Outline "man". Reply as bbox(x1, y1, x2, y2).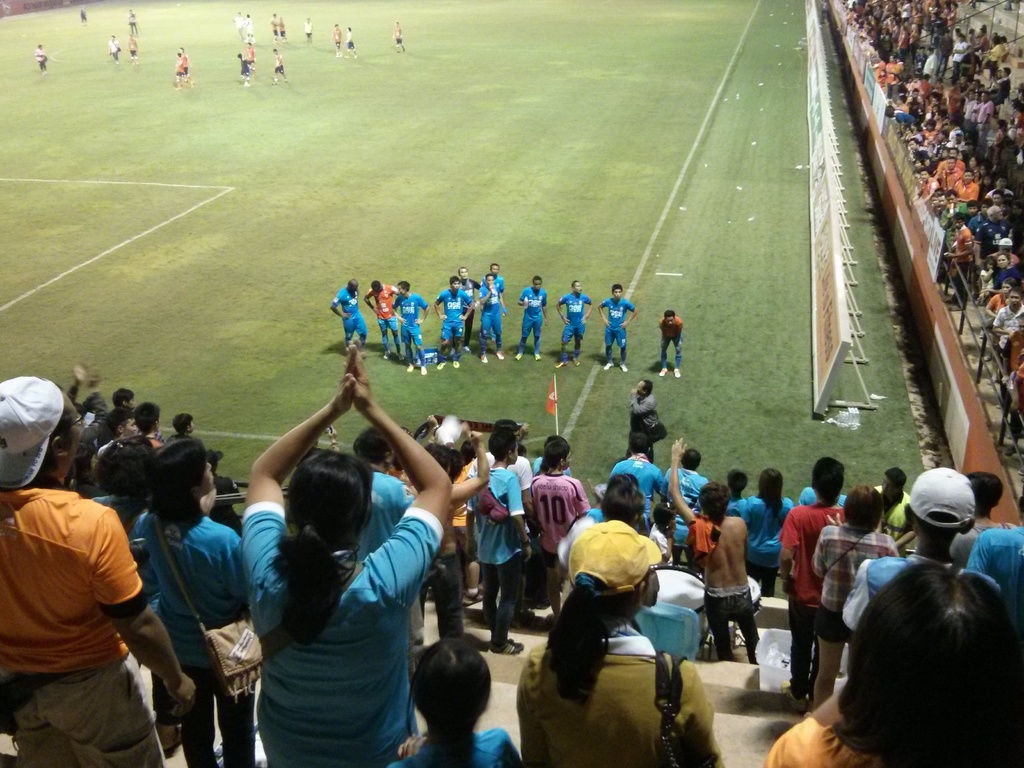
bbox(1002, 313, 1023, 439).
